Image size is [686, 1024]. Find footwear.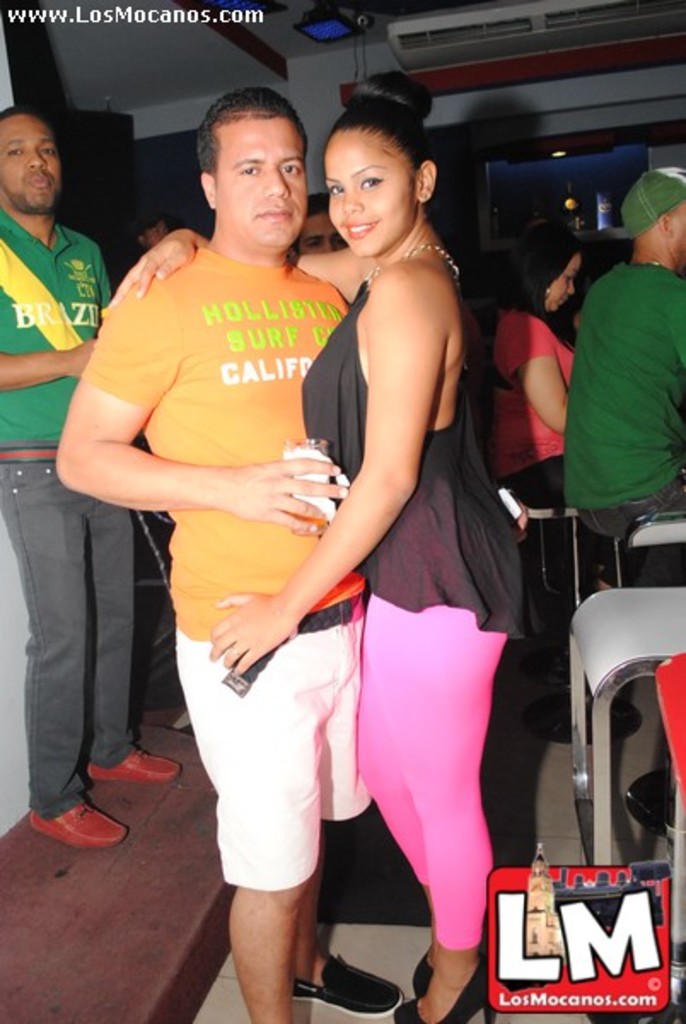
region(411, 947, 437, 997).
